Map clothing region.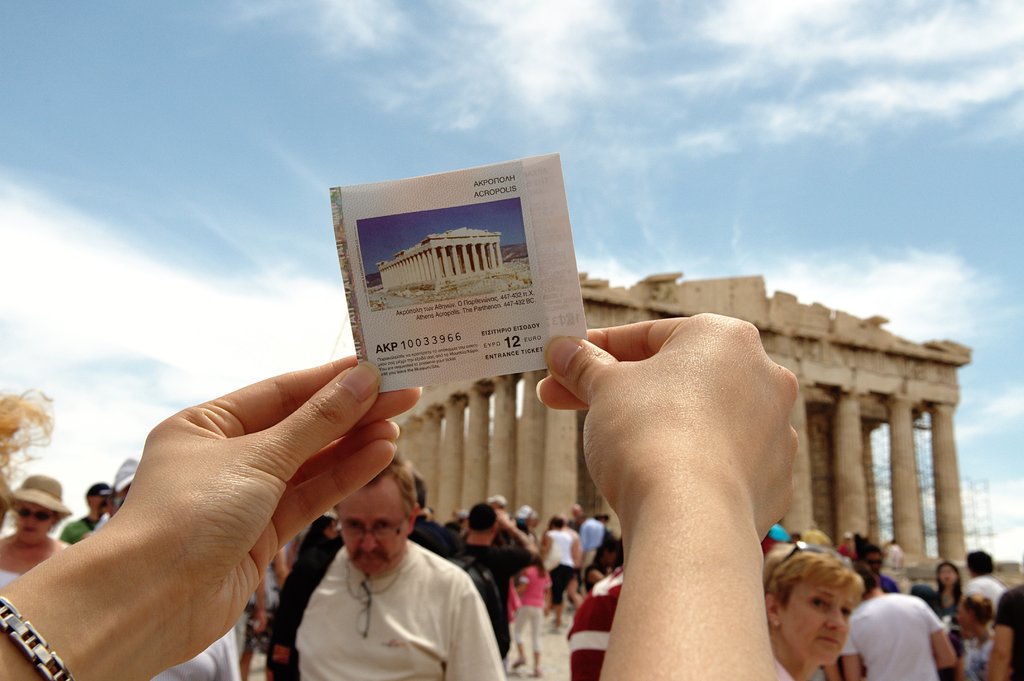
Mapped to Rect(518, 562, 548, 654).
